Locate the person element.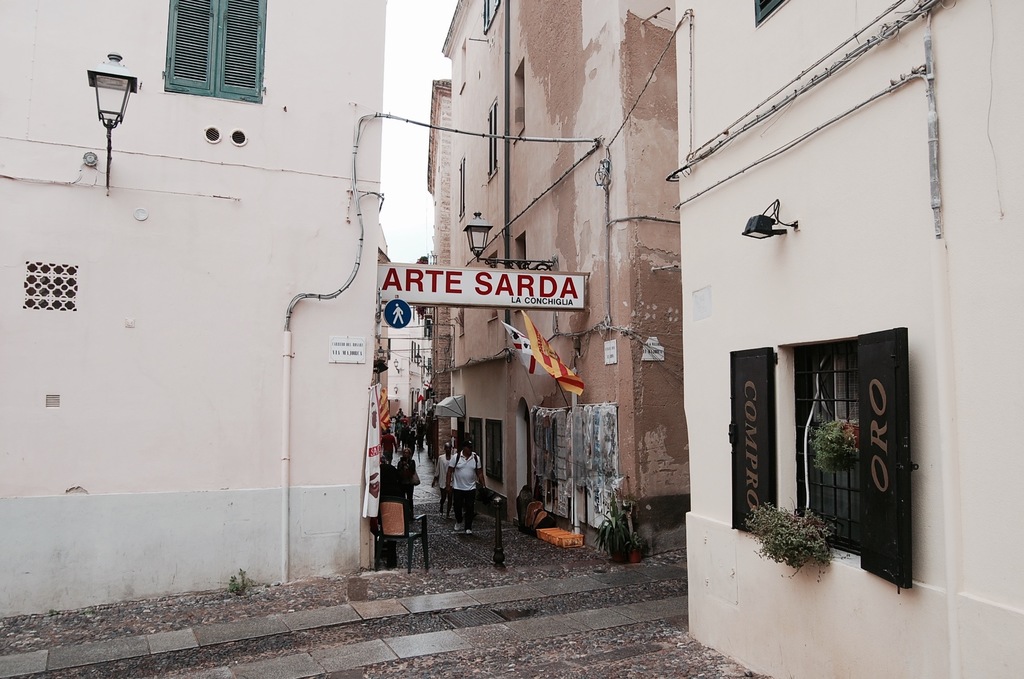
Element bbox: box=[445, 432, 490, 536].
